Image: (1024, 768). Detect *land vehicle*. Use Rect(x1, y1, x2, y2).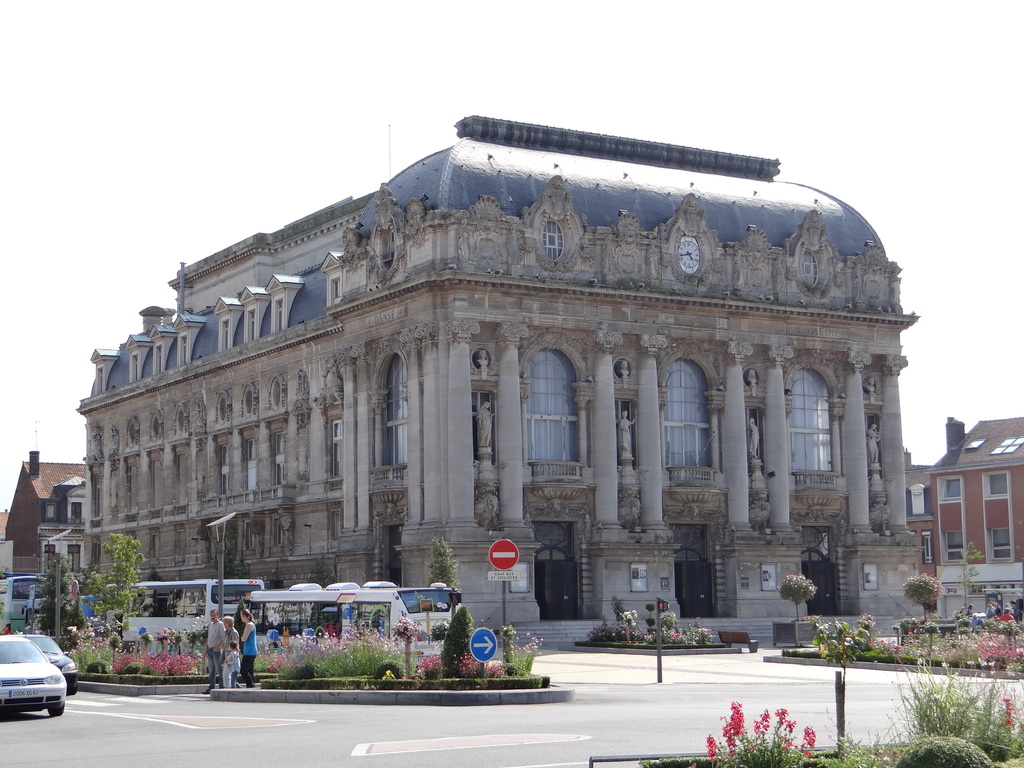
Rect(20, 593, 105, 640).
